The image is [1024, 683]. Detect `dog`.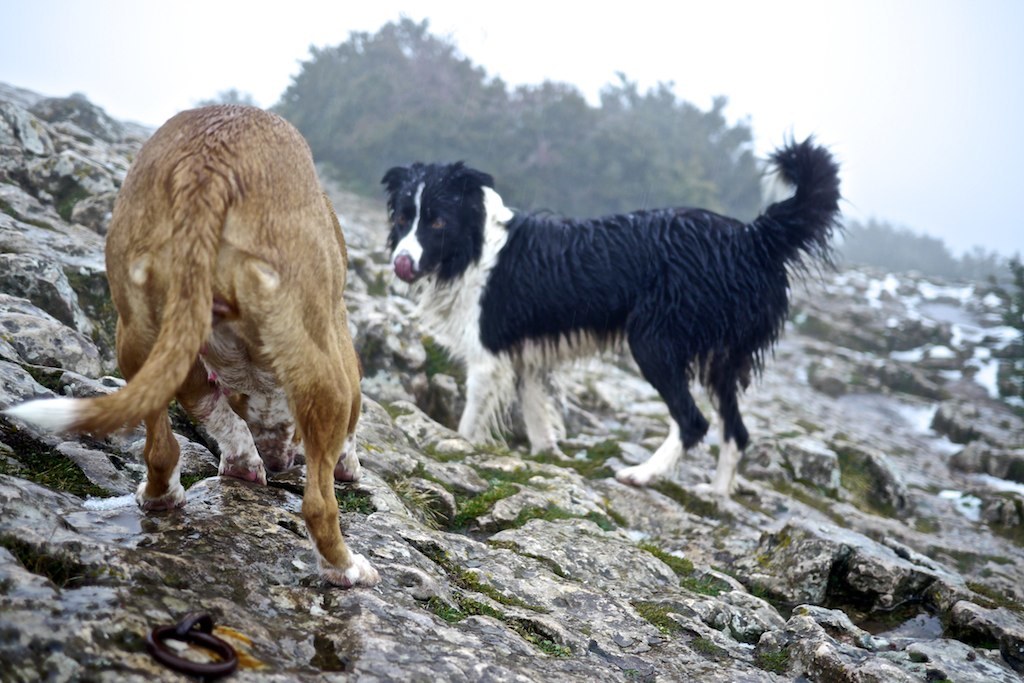
Detection: bbox(378, 125, 843, 498).
